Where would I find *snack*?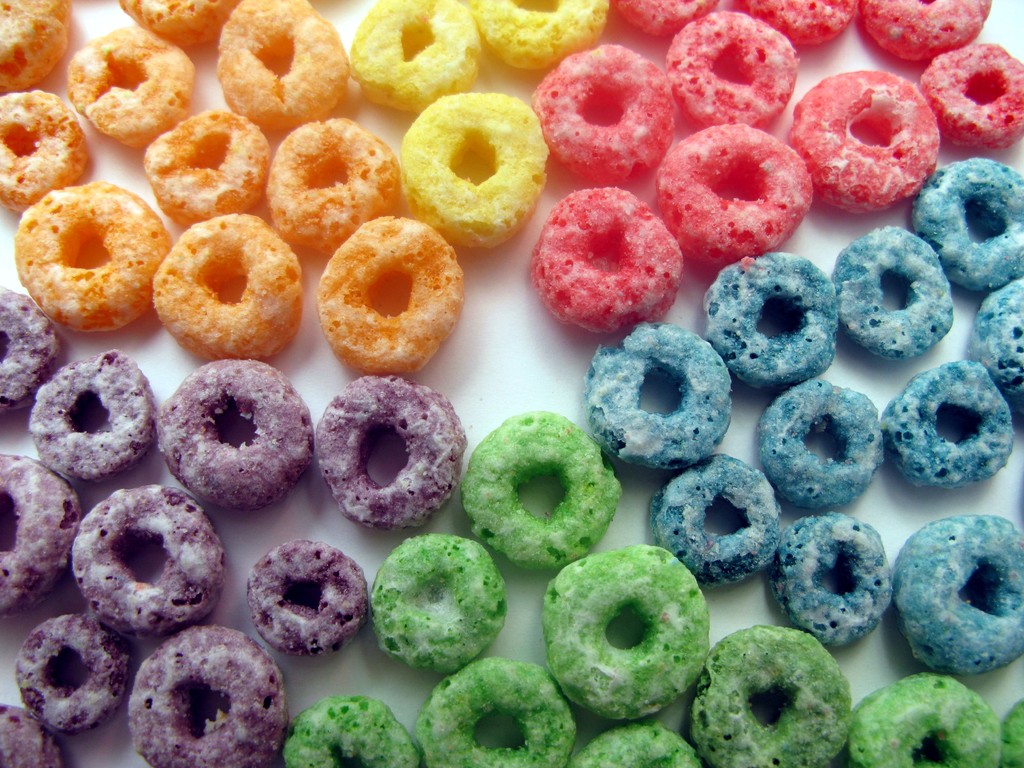
At (652,120,810,271).
